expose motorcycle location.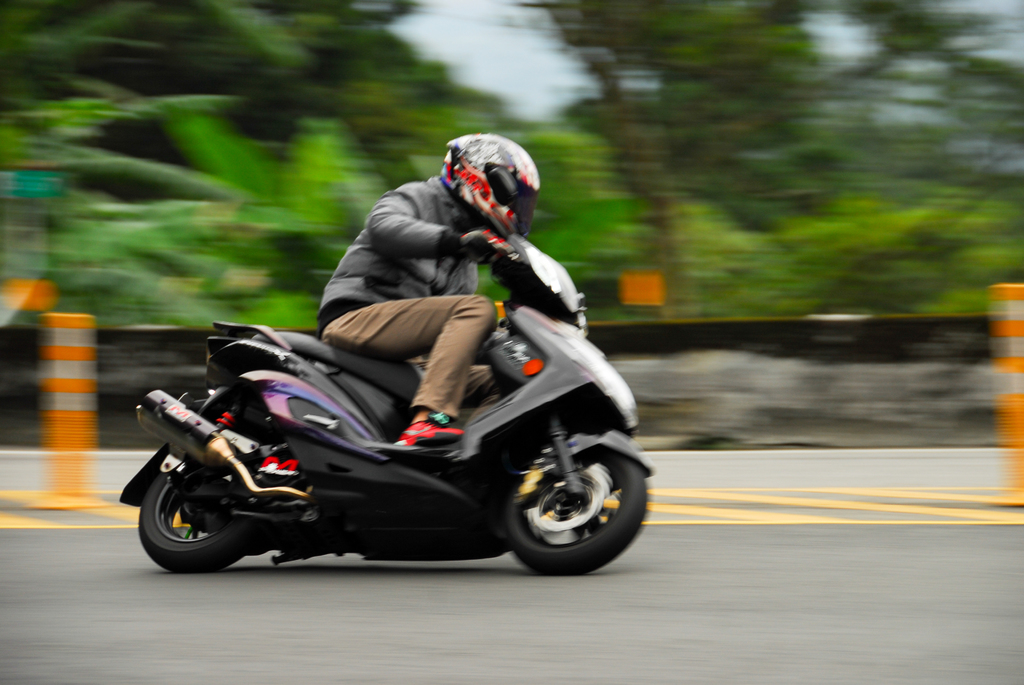
Exposed at (110, 265, 666, 576).
